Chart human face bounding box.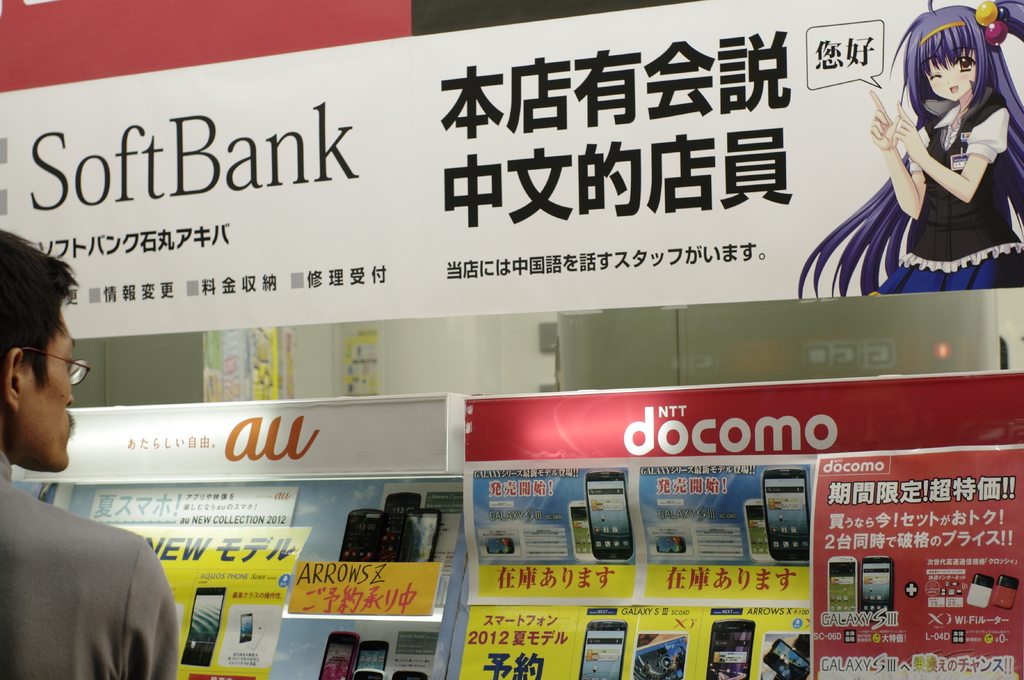
Charted: 922 45 977 100.
